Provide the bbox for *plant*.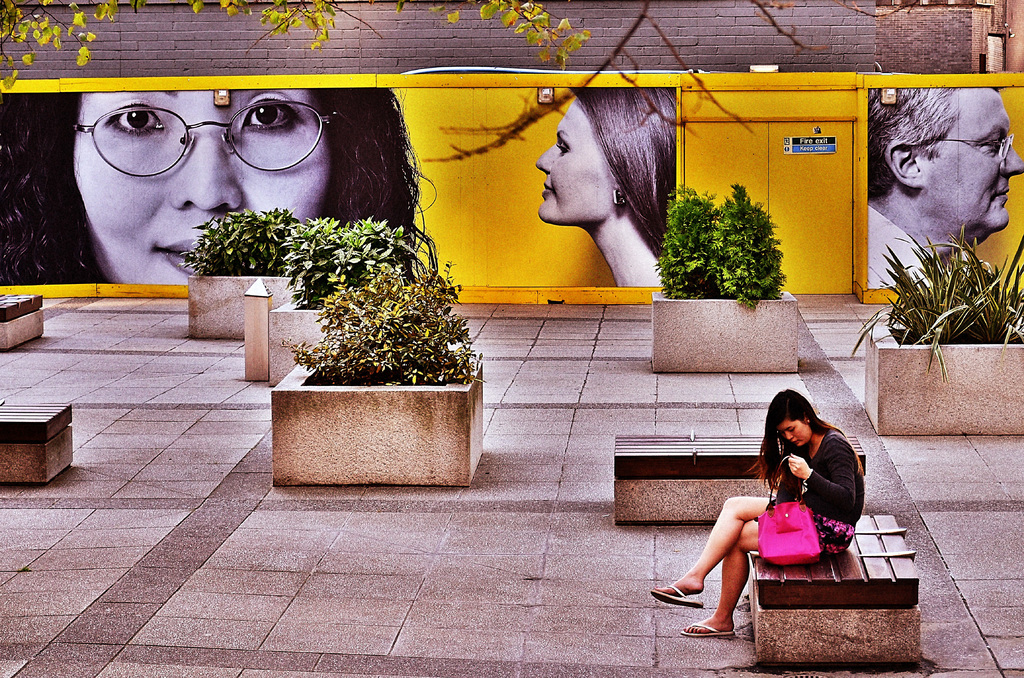
{"left": 653, "top": 179, "right": 792, "bottom": 309}.
